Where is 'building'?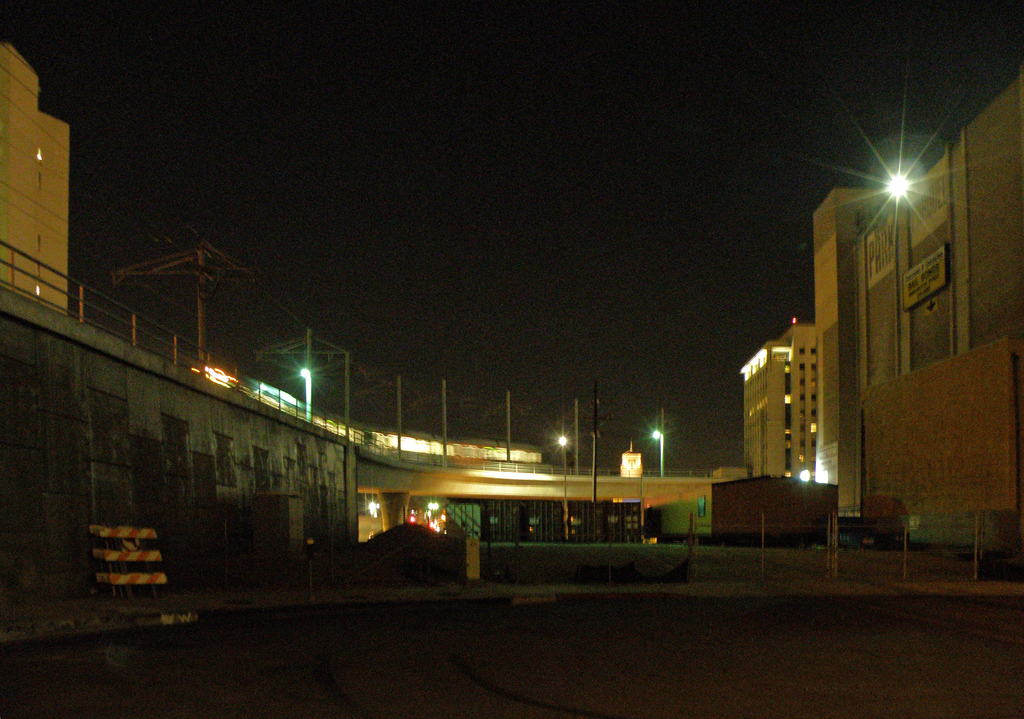
detection(813, 72, 1023, 553).
